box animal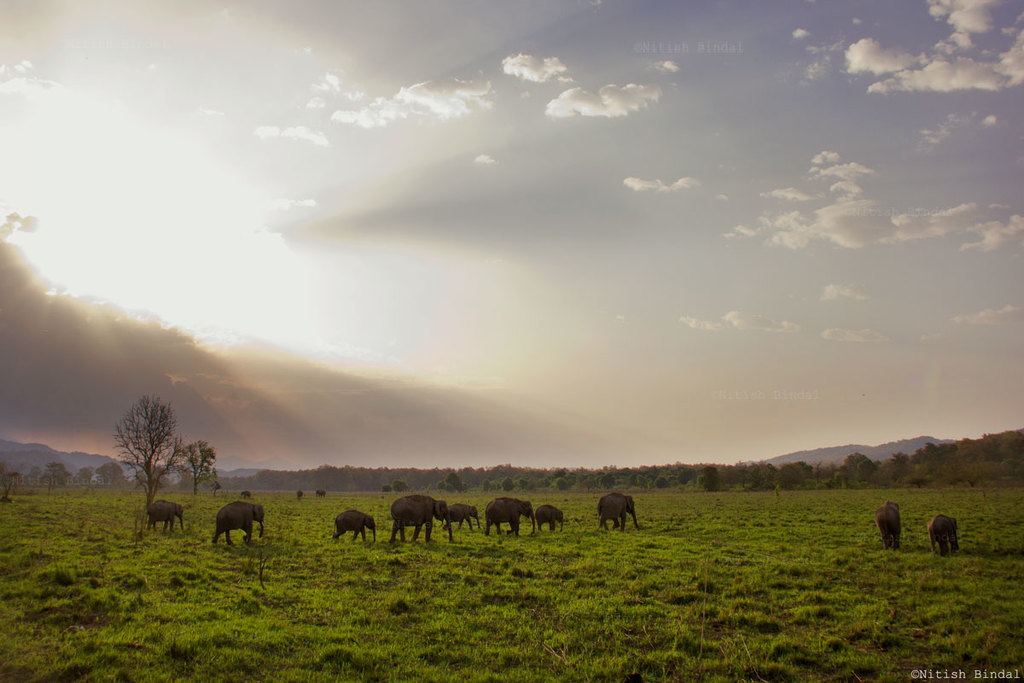
box(238, 489, 249, 499)
